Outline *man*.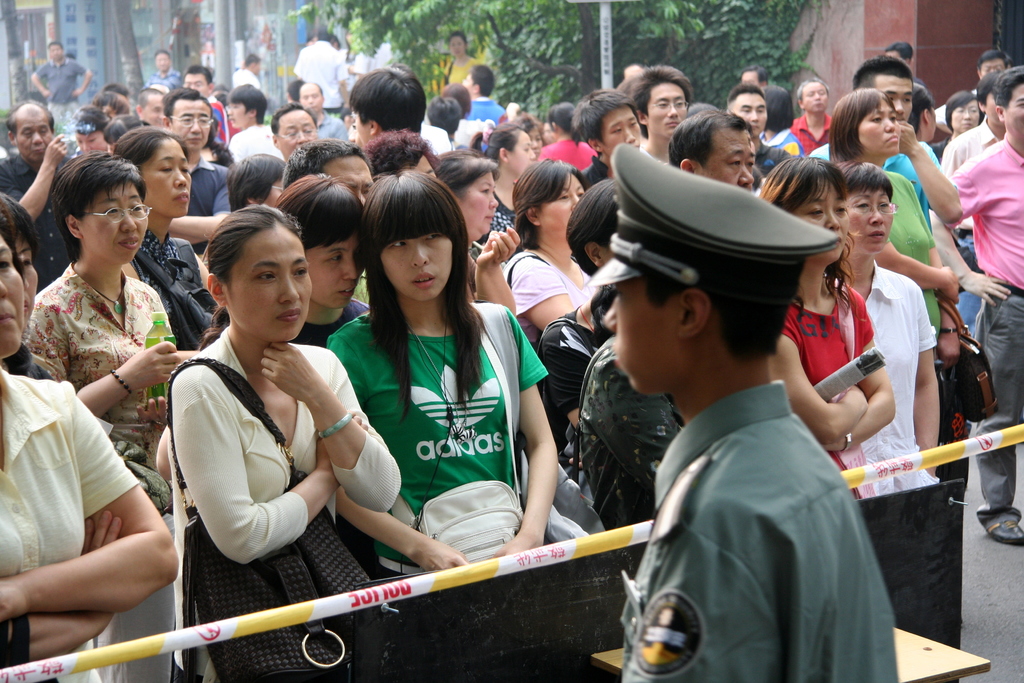
Outline: pyautogui.locateOnScreen(458, 60, 506, 151).
